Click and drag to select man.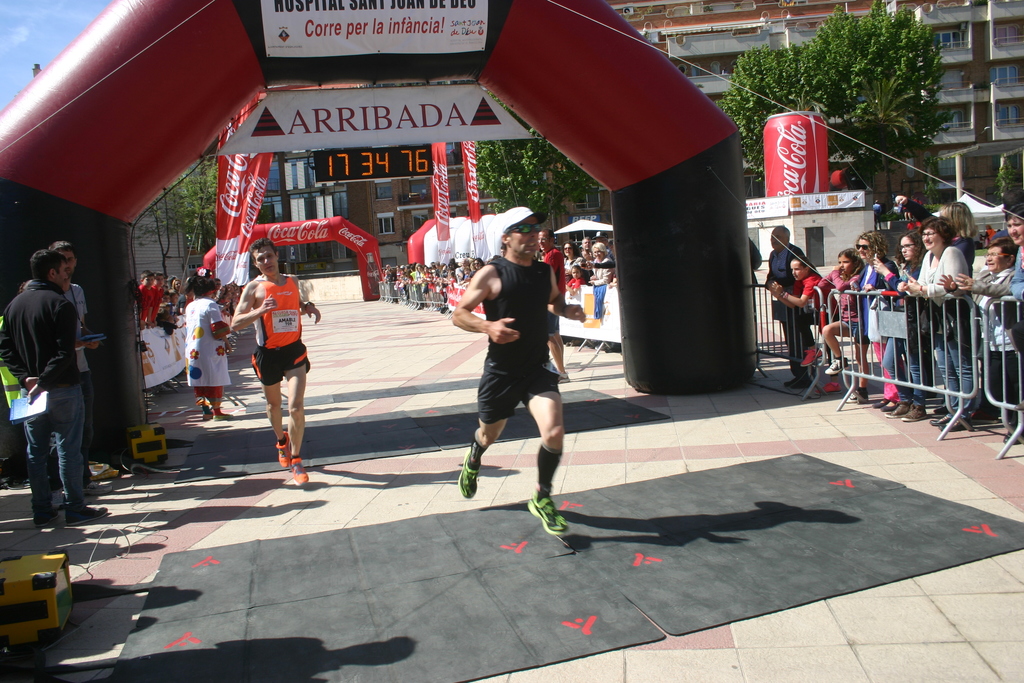
Selection: <box>536,224,570,378</box>.
